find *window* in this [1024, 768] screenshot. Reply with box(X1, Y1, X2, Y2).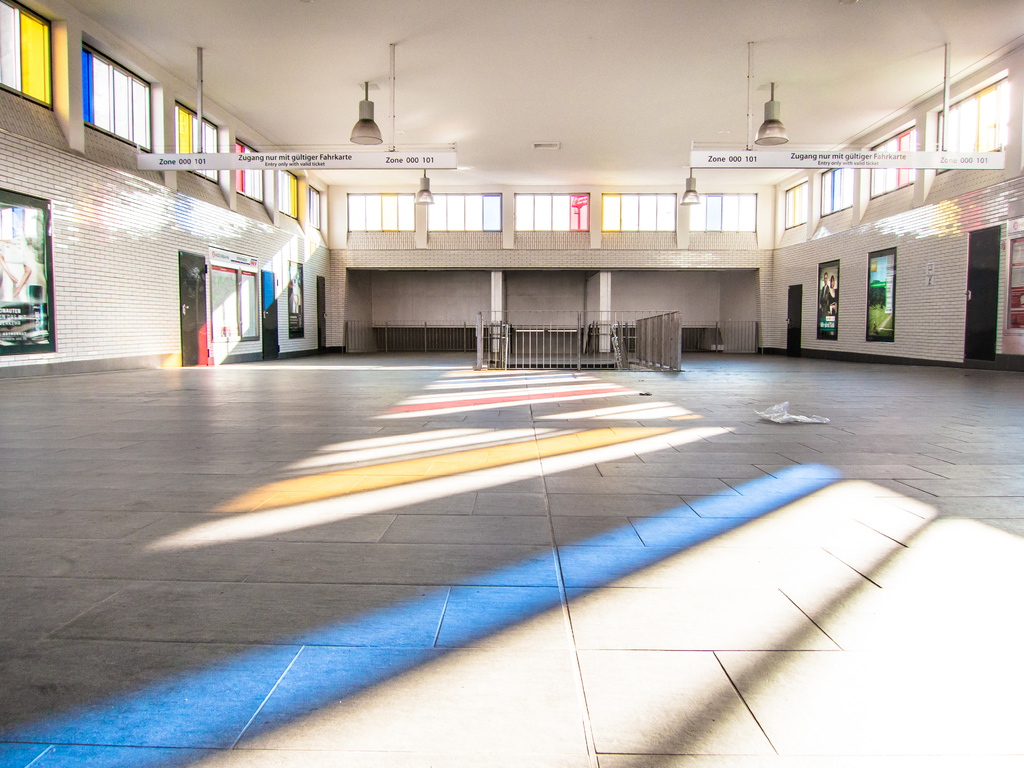
box(175, 99, 220, 184).
